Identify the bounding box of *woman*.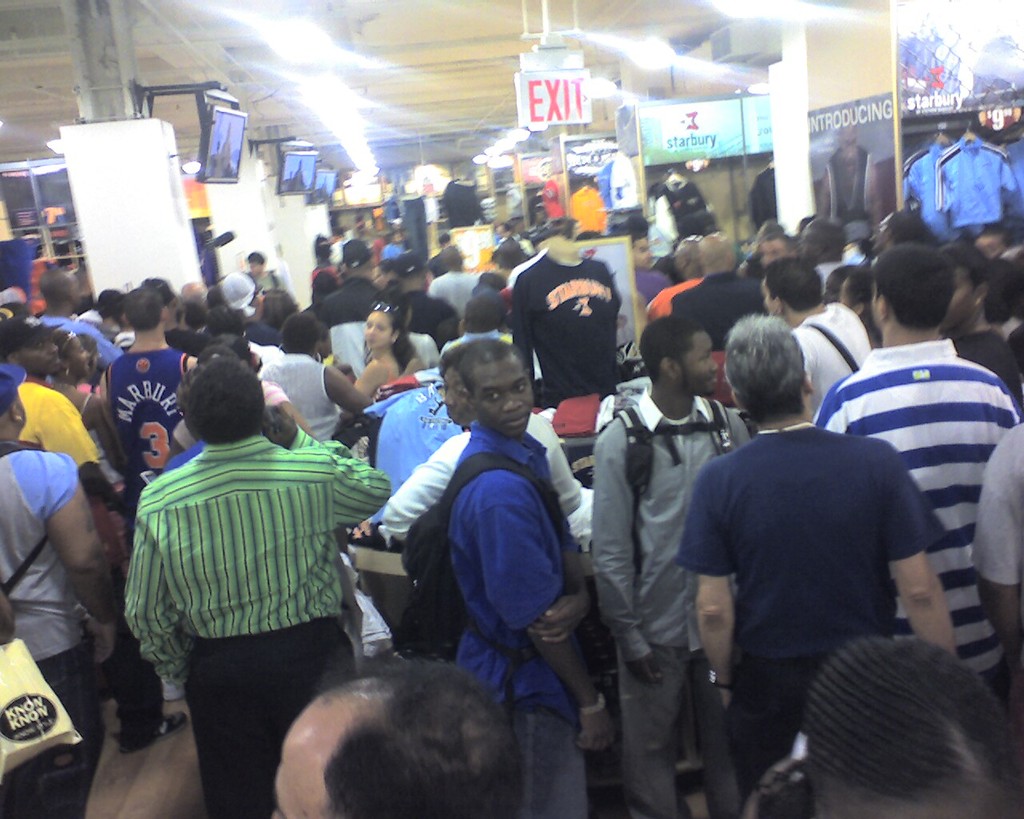
crop(348, 293, 423, 420).
